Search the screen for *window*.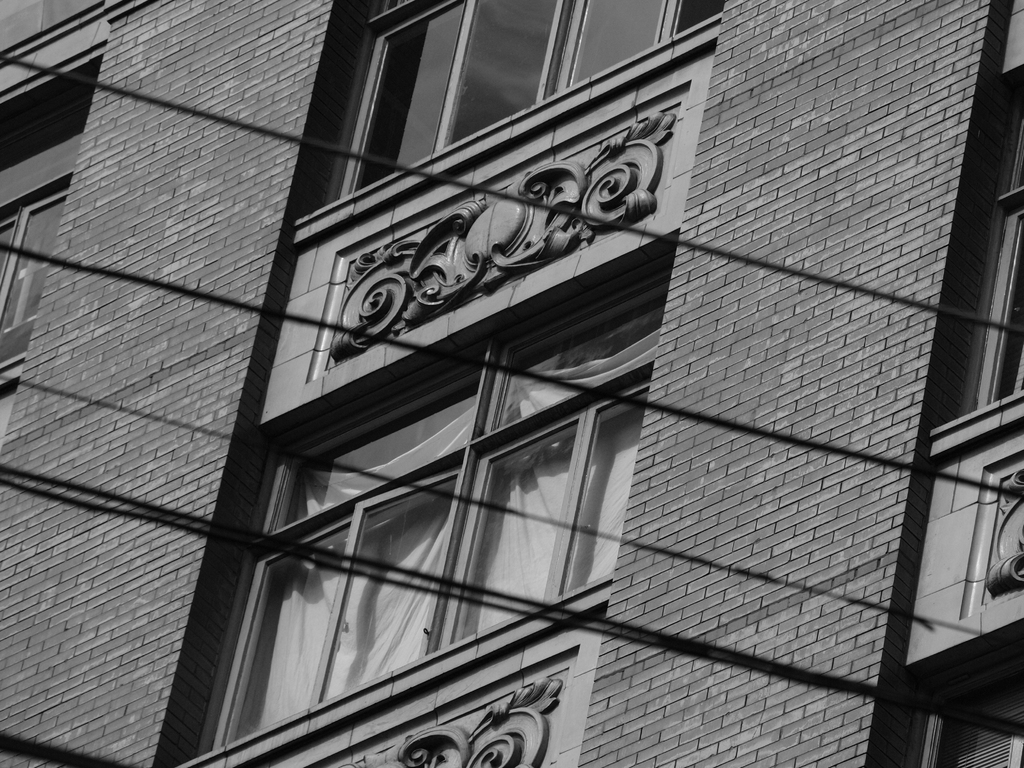
Found at x1=204 y1=259 x2=673 y2=753.
